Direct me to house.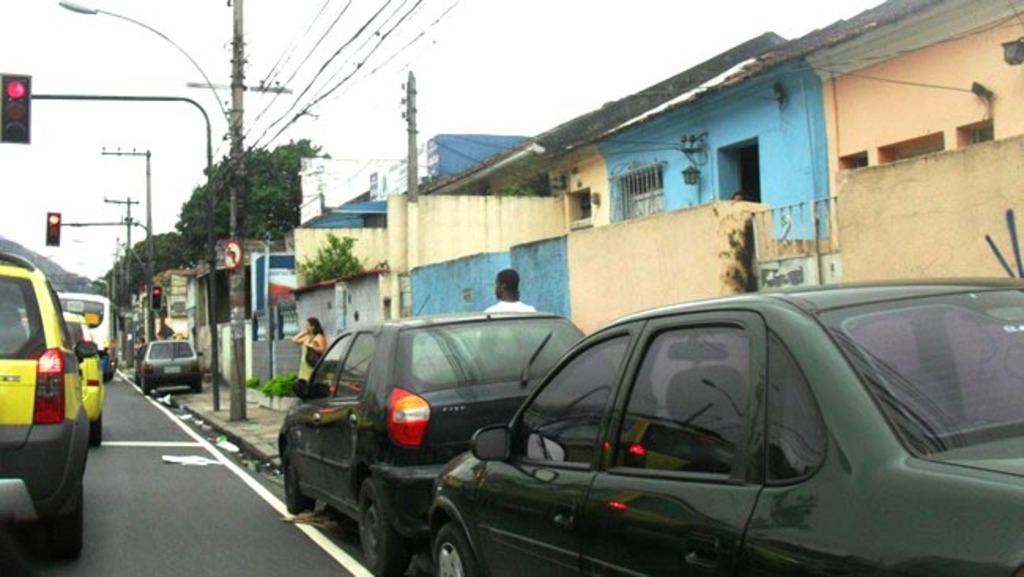
Direction: 384/0/1022/342.
